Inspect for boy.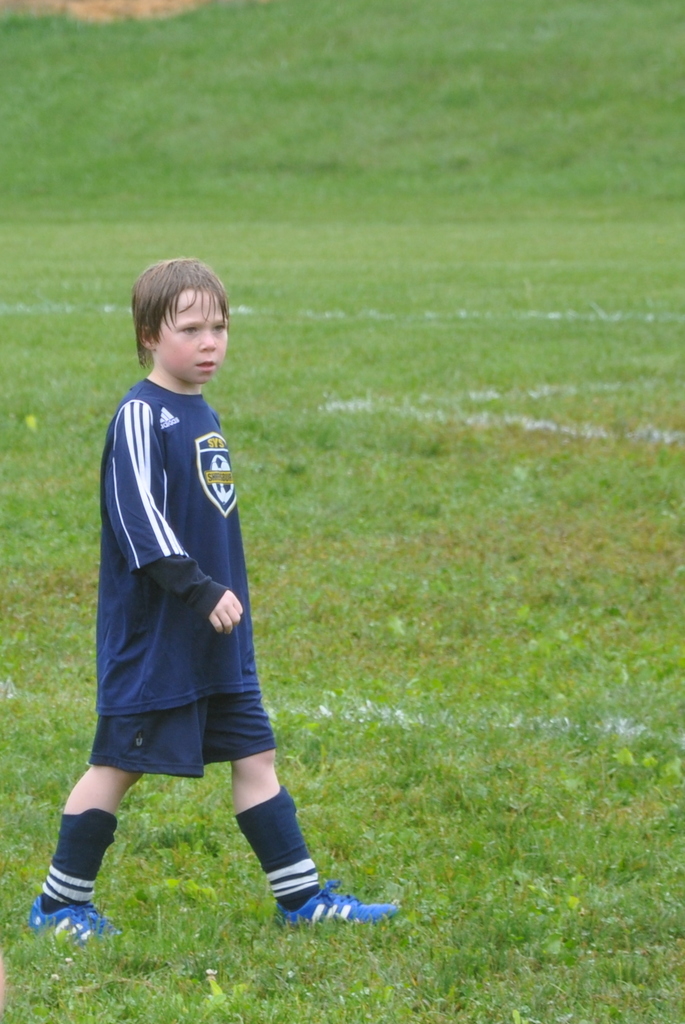
Inspection: l=35, t=212, r=354, b=968.
